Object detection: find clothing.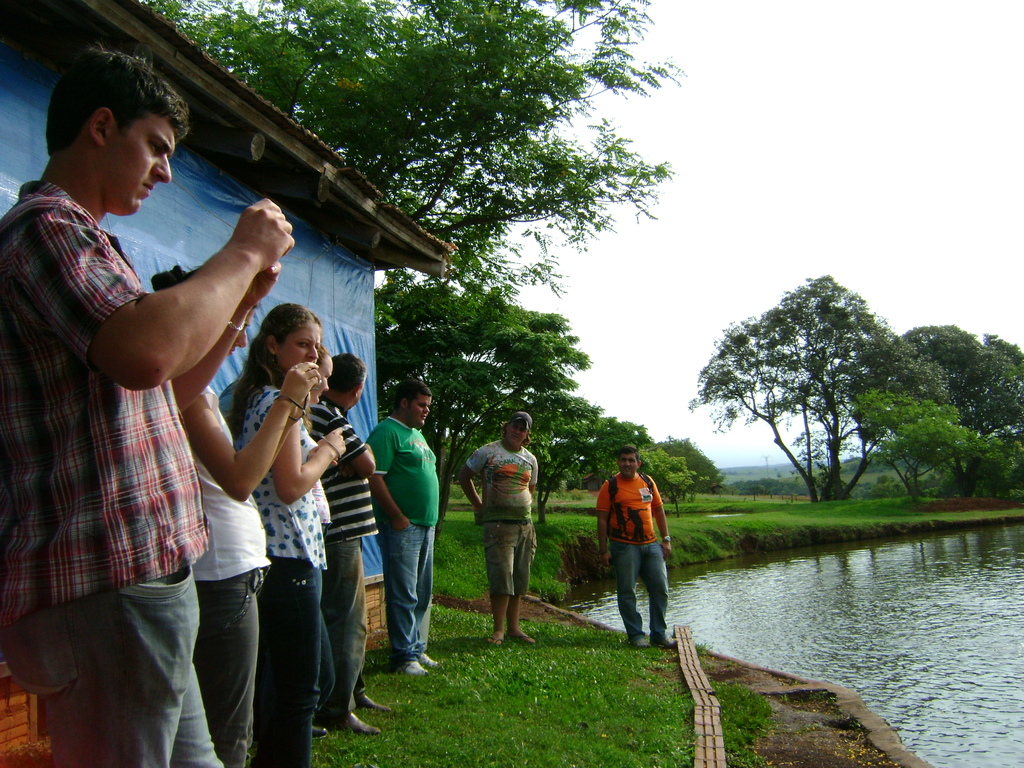
bbox=[324, 540, 373, 725].
